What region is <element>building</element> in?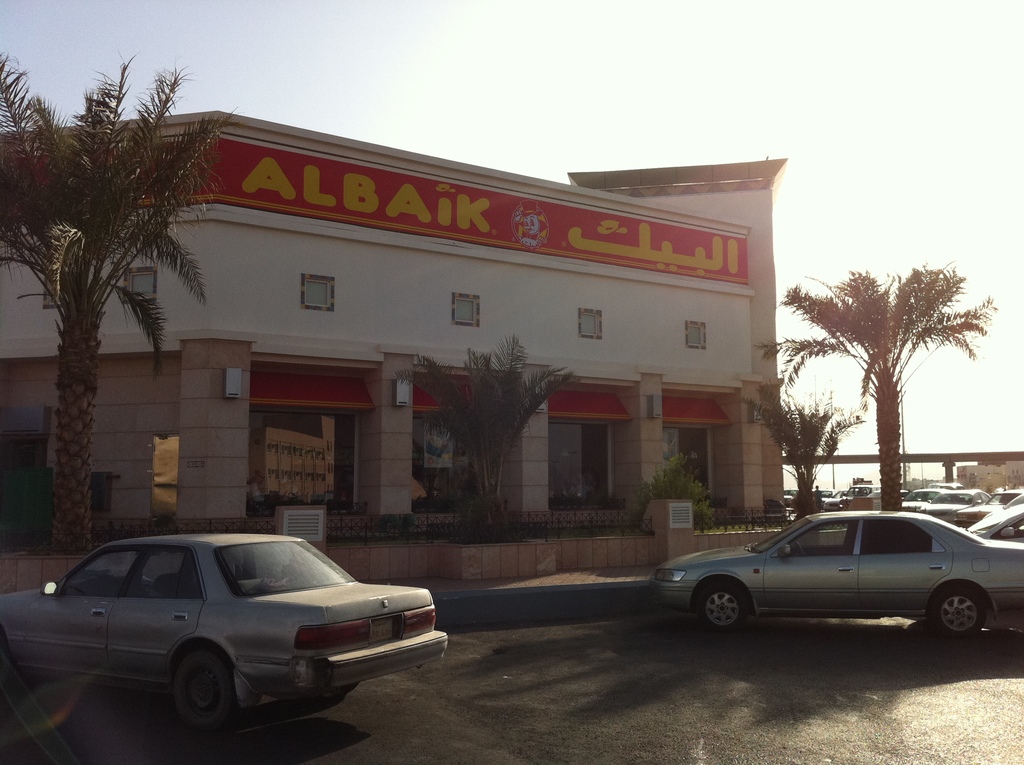
<bbox>0, 108, 784, 527</bbox>.
